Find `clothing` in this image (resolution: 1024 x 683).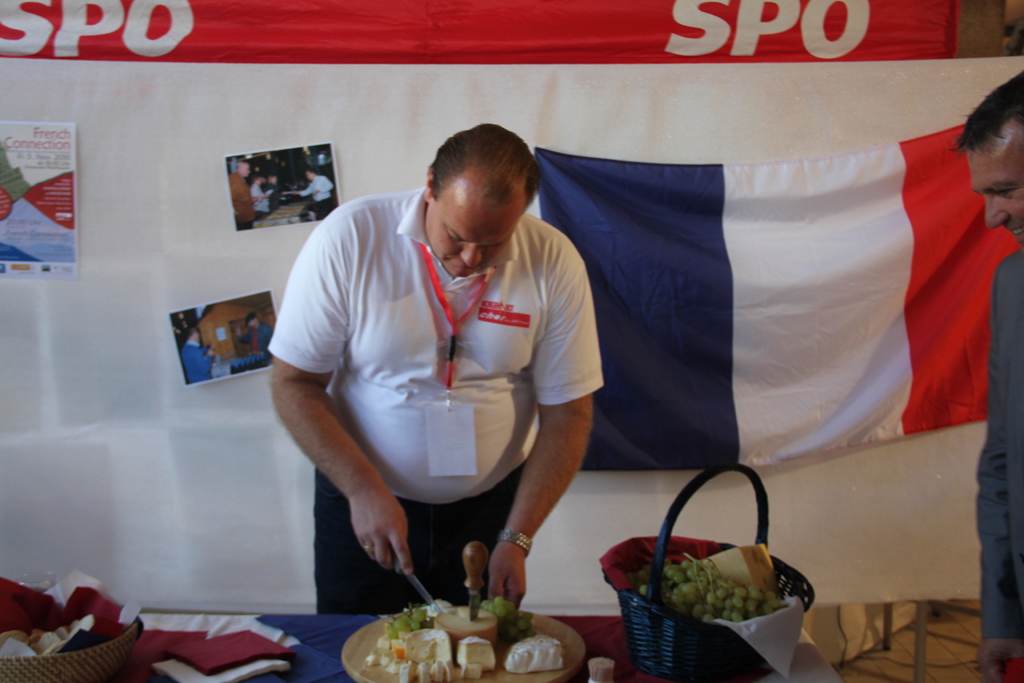
228/167/258/226.
